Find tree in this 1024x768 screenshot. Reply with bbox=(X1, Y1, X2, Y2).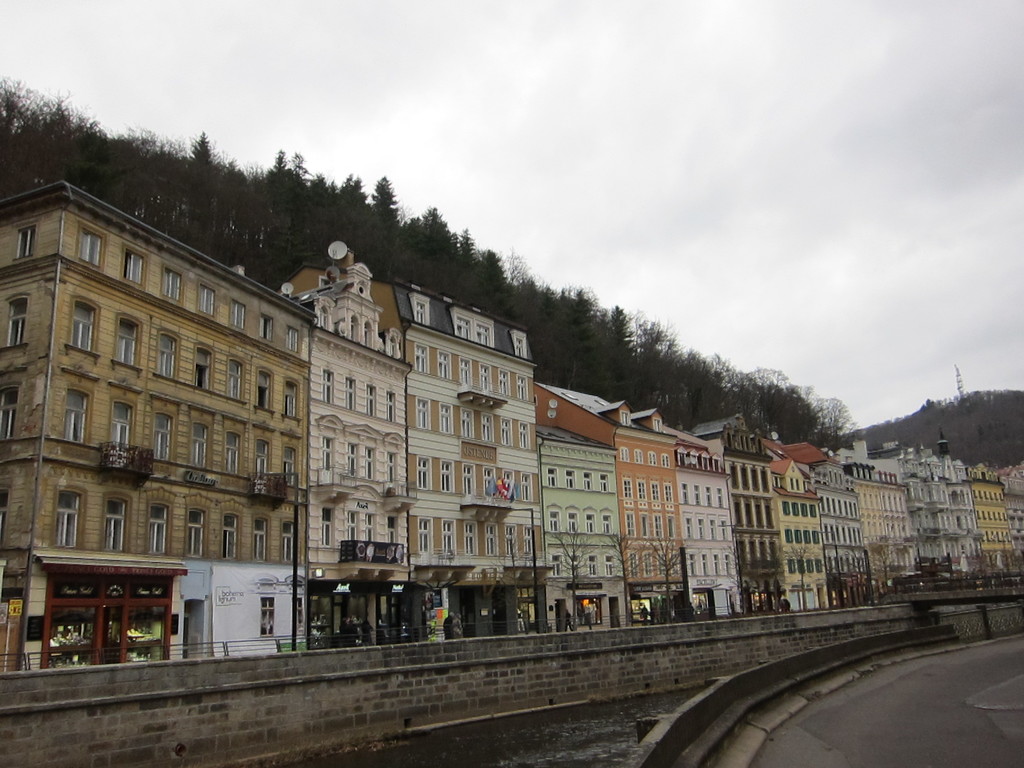
bbox=(488, 528, 537, 621).
